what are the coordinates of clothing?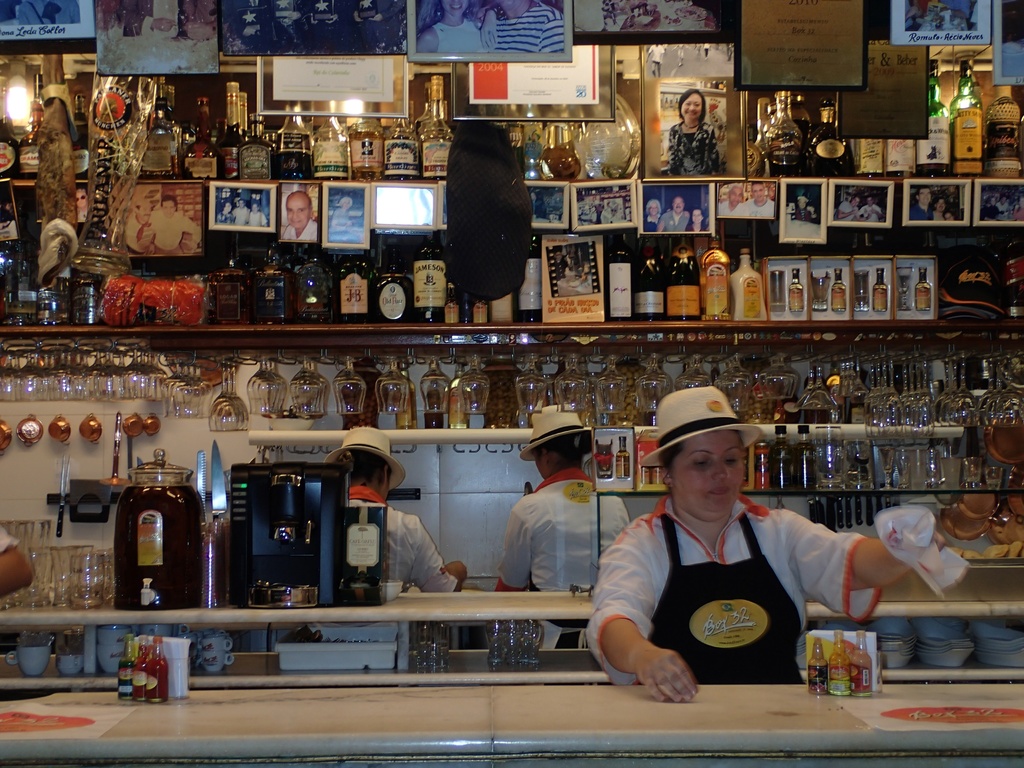
crop(230, 205, 252, 223).
